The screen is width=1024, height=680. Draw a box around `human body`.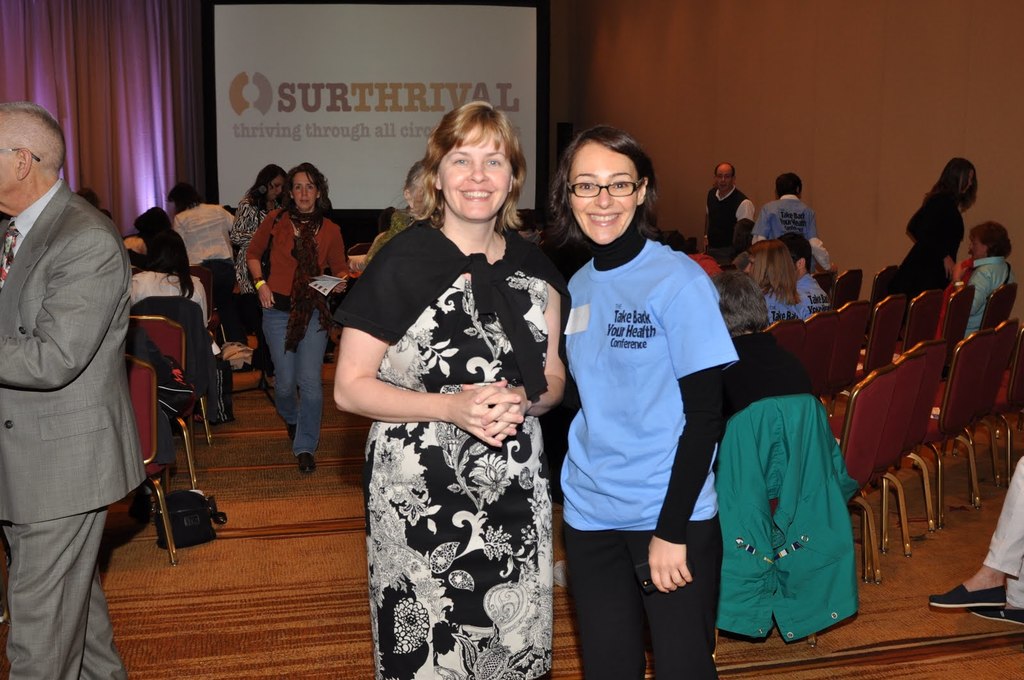
{"x1": 333, "y1": 127, "x2": 563, "y2": 652}.
